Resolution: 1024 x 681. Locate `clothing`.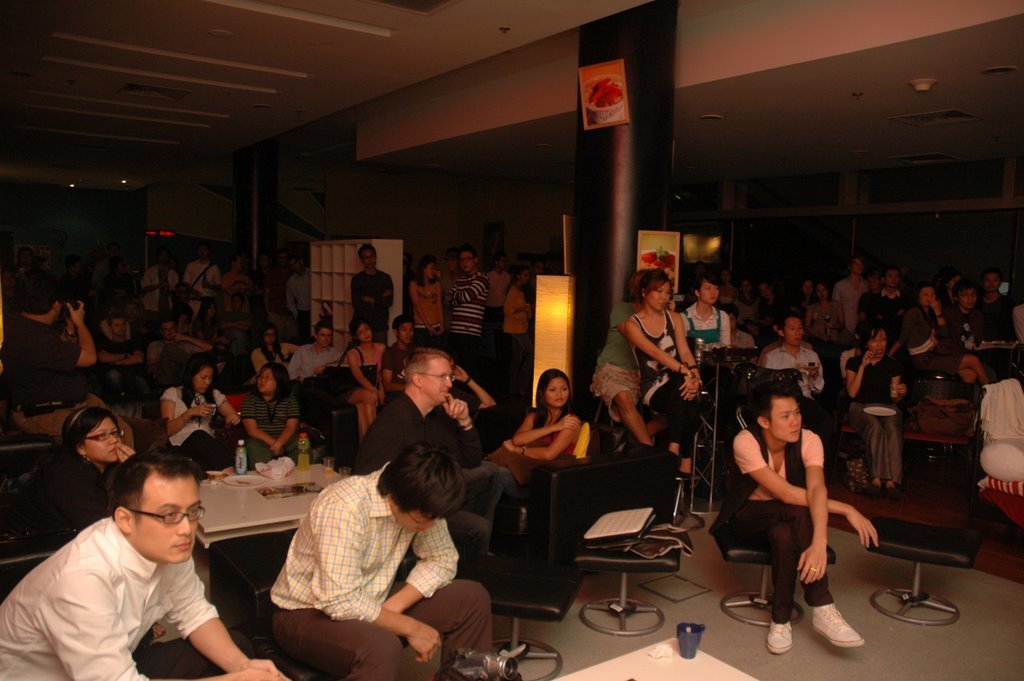
382/337/416/391.
